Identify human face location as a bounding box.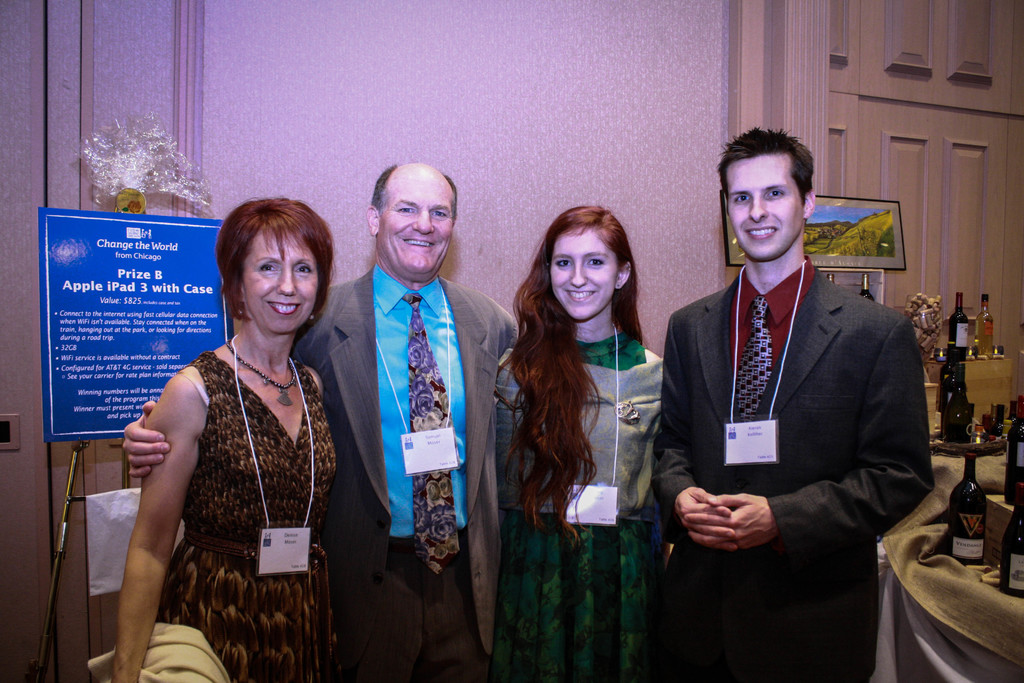
pyautogui.locateOnScreen(545, 222, 623, 324).
